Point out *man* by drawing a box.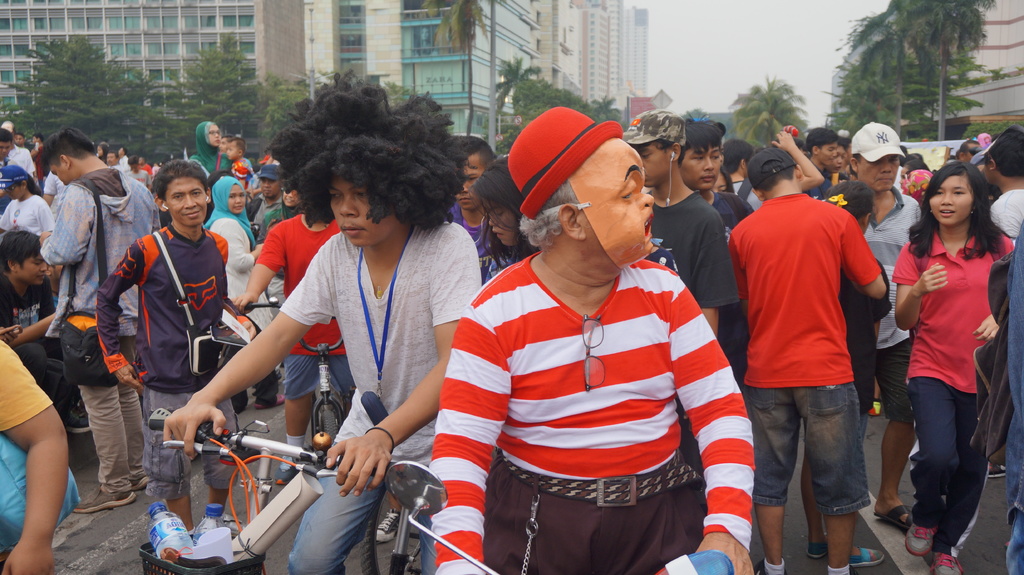
bbox=(980, 121, 1023, 476).
